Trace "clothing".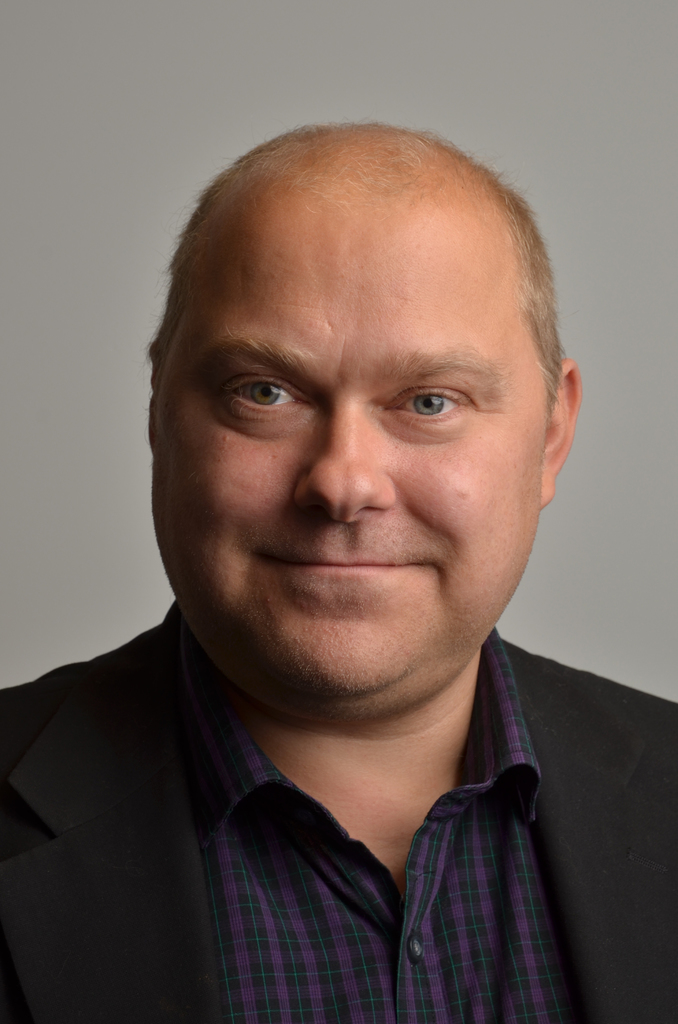
Traced to box=[0, 614, 677, 1023].
